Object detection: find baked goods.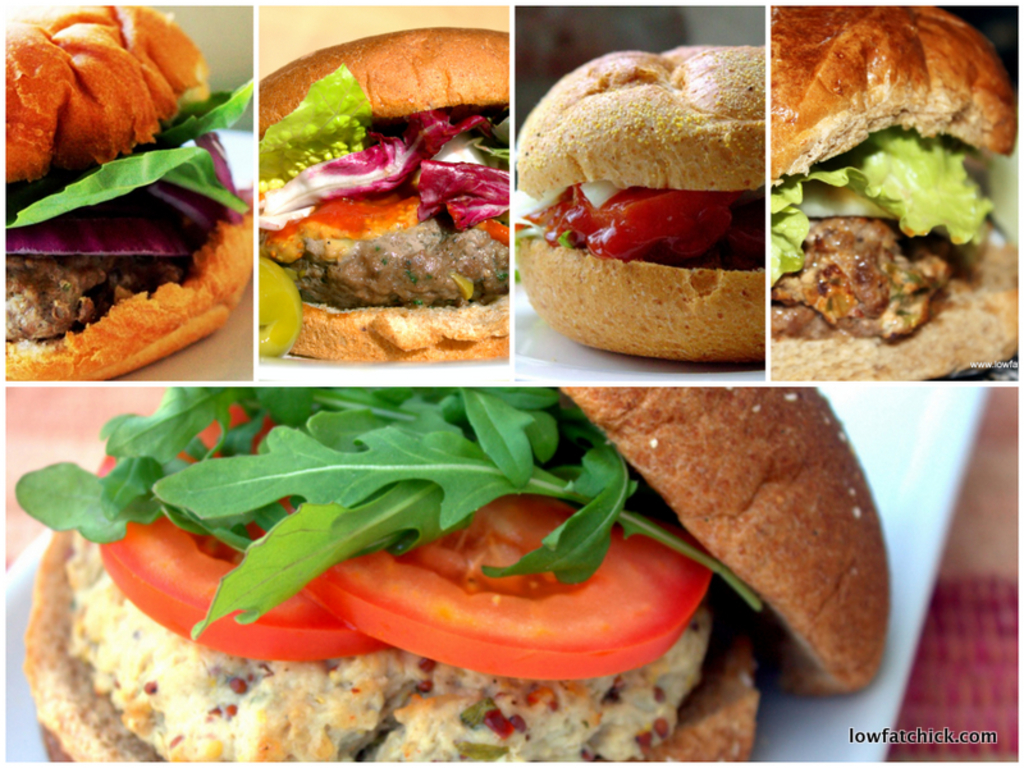
bbox=(26, 387, 891, 765).
